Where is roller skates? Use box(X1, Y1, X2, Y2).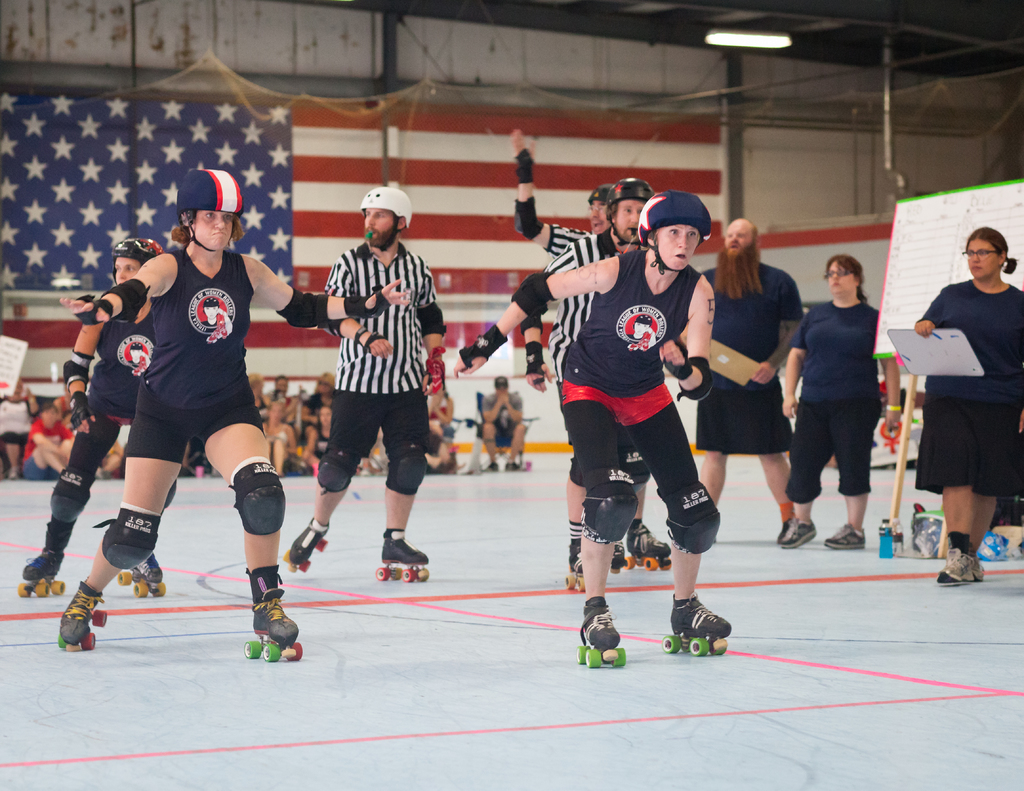
box(563, 536, 626, 588).
